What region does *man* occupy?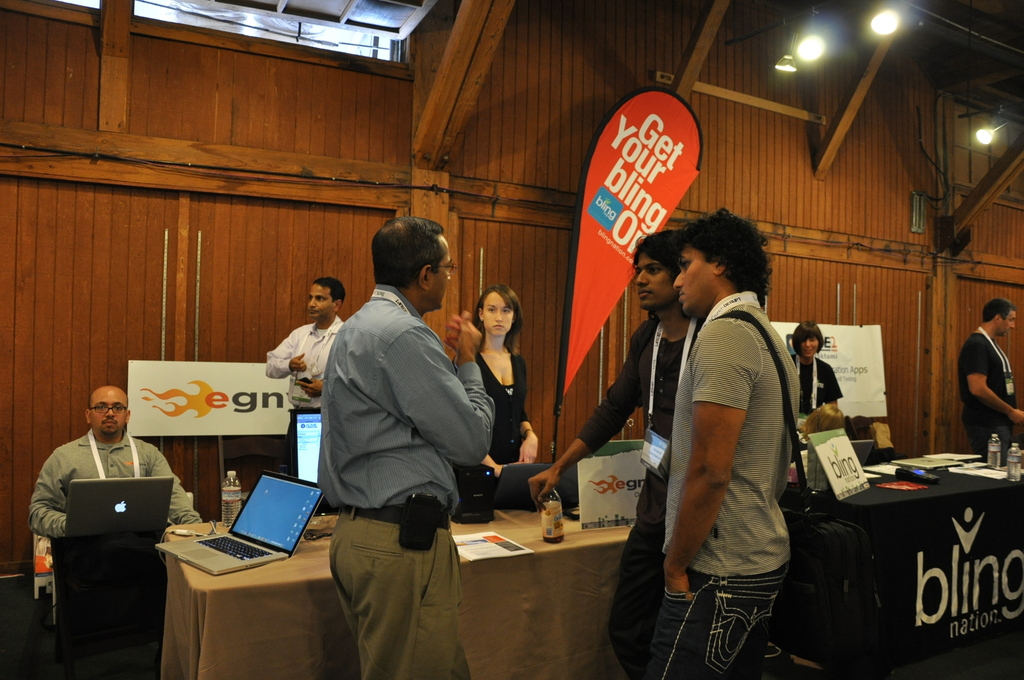
box=[642, 203, 873, 679].
